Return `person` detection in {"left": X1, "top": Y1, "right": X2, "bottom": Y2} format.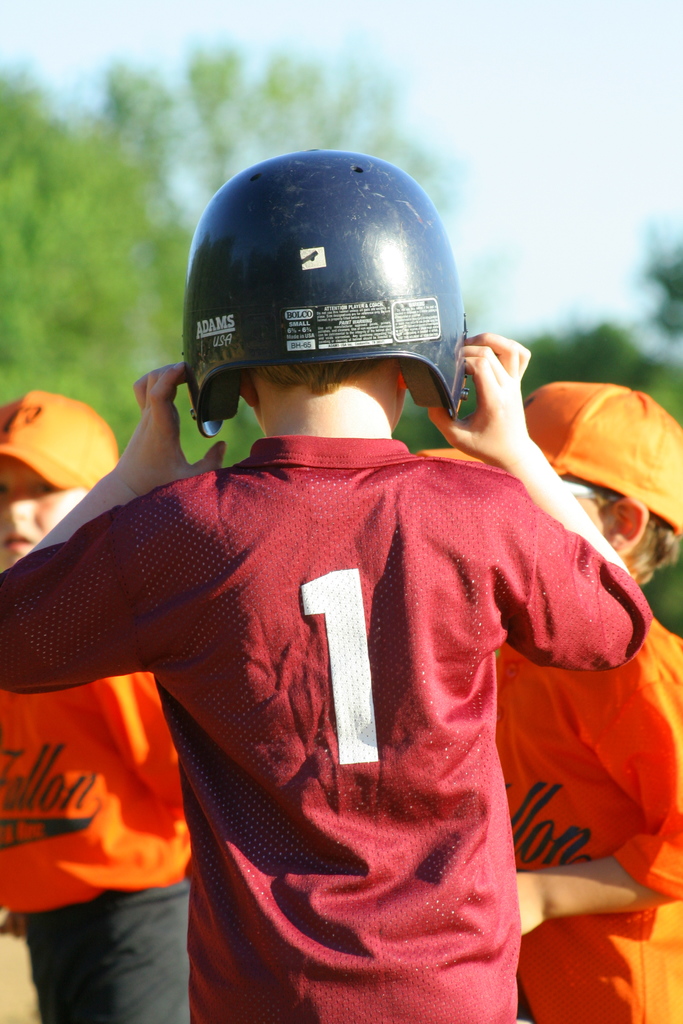
{"left": 495, "top": 383, "right": 682, "bottom": 1023}.
